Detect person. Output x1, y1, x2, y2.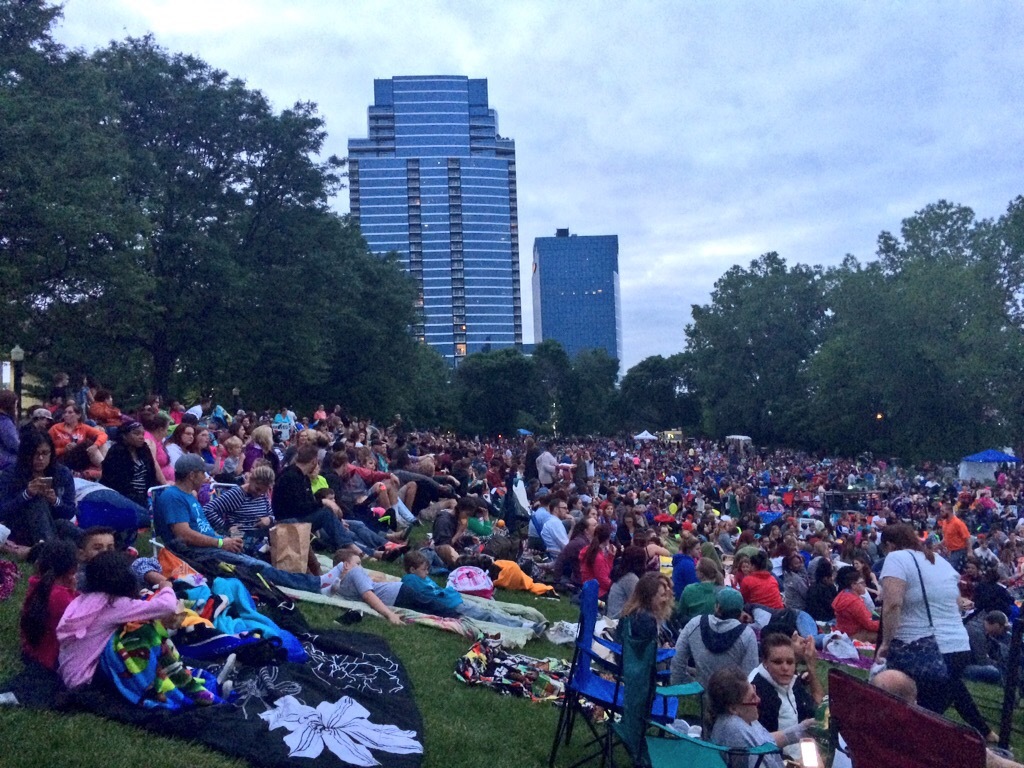
535, 496, 571, 559.
